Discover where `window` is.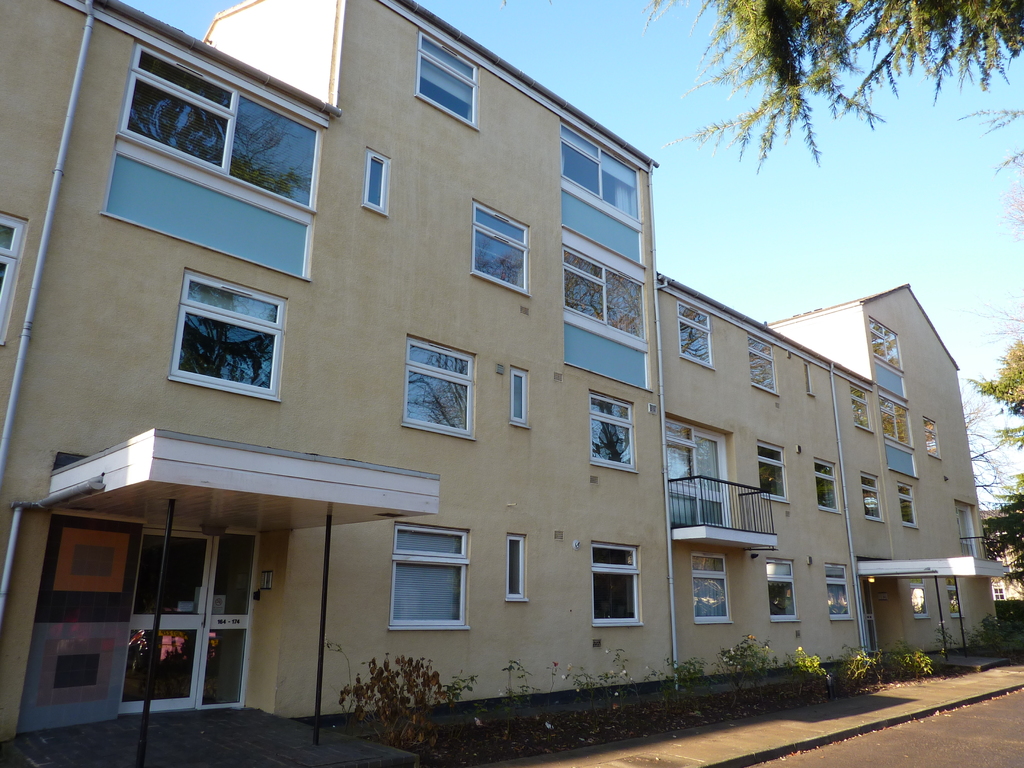
Discovered at 881:388:916:456.
